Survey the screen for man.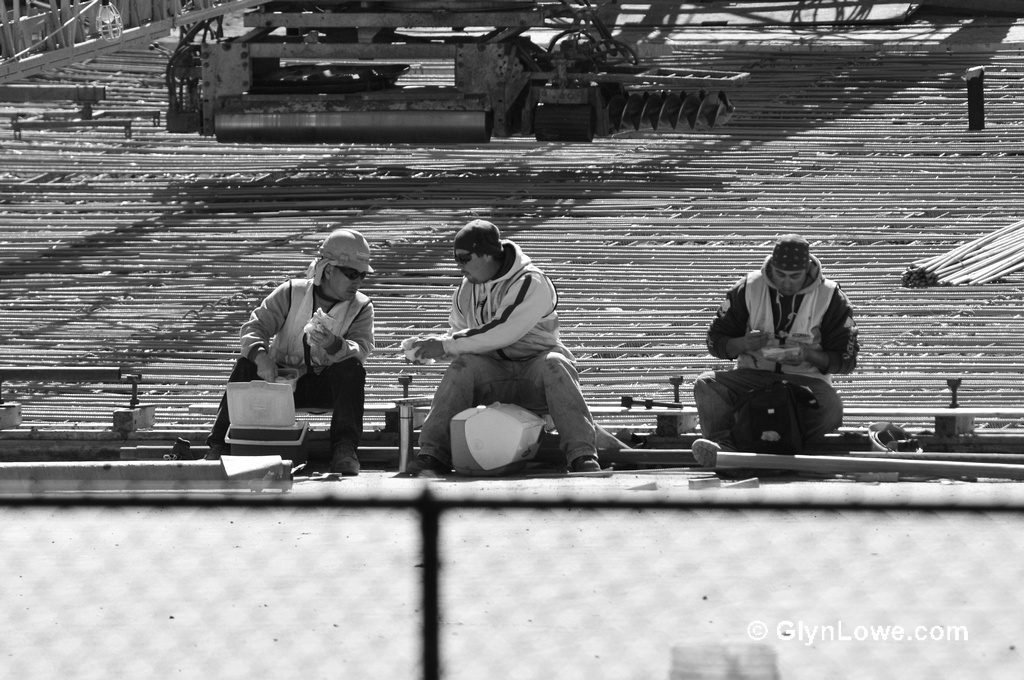
Survey found: <region>403, 217, 602, 473</region>.
